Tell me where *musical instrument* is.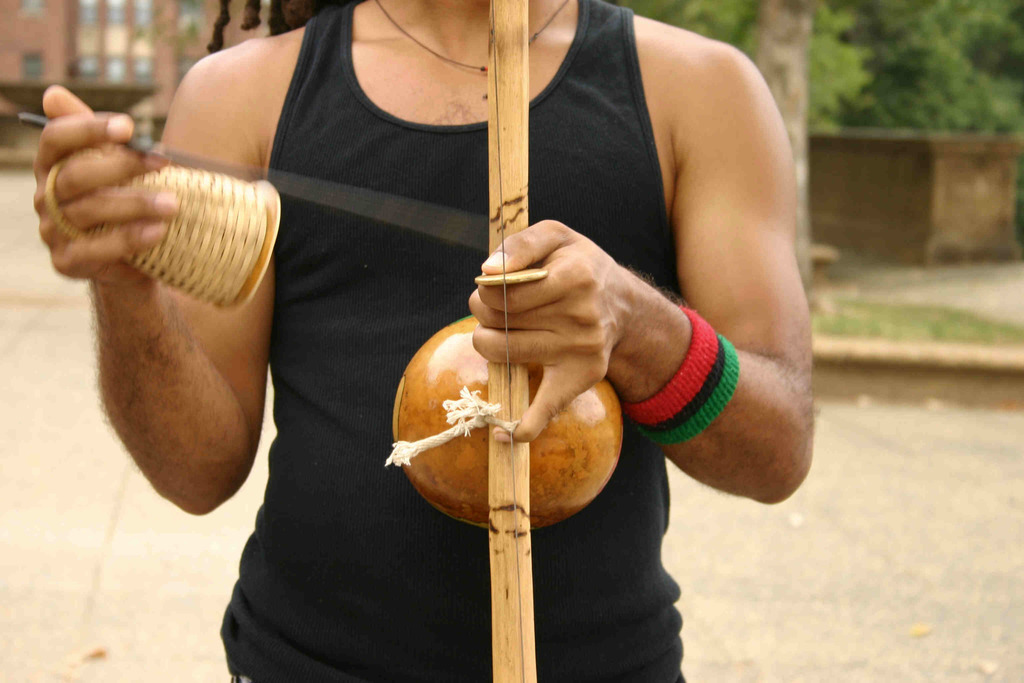
*musical instrument* is at rect(17, 0, 631, 682).
